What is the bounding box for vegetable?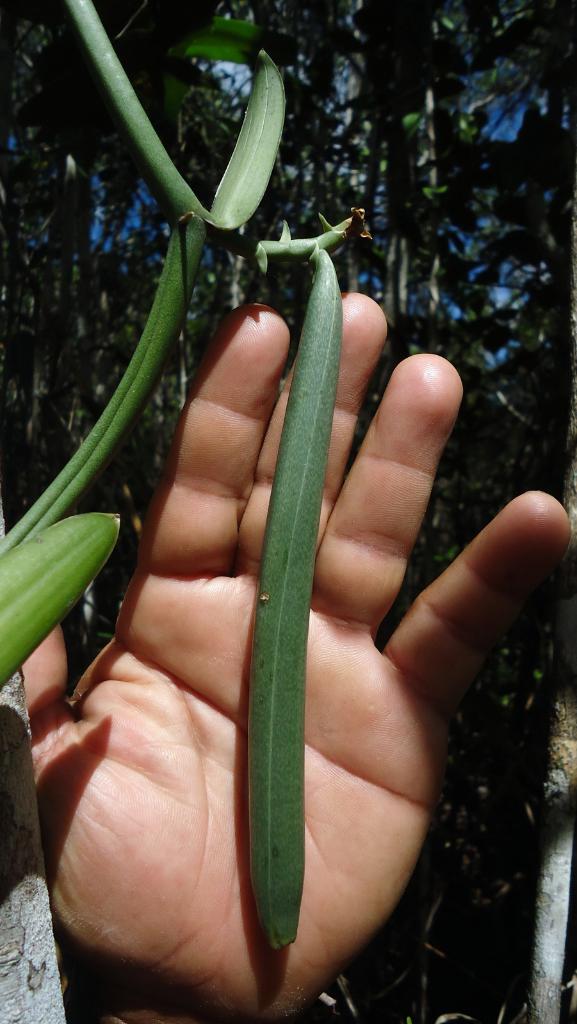
[0, 213, 208, 564].
